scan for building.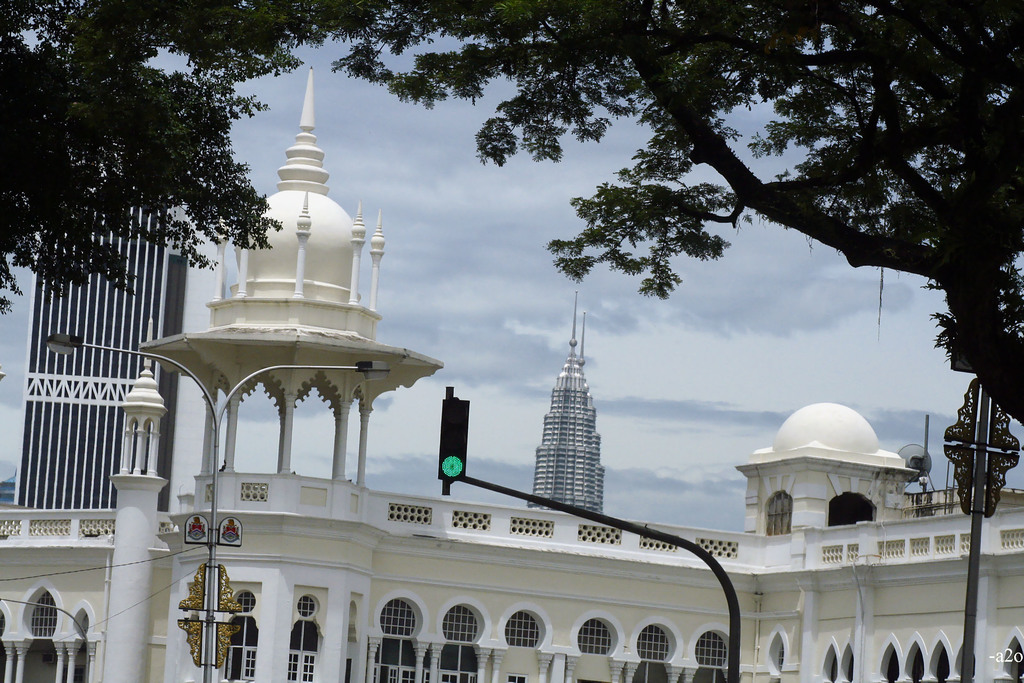
Scan result: BBox(16, 193, 187, 511).
